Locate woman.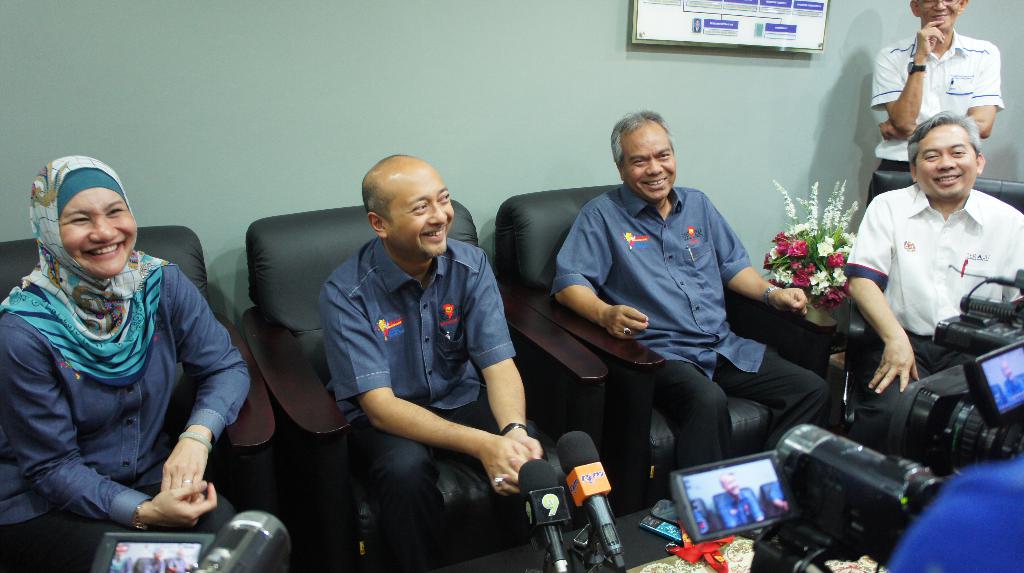
Bounding box: bbox=[6, 158, 241, 547].
